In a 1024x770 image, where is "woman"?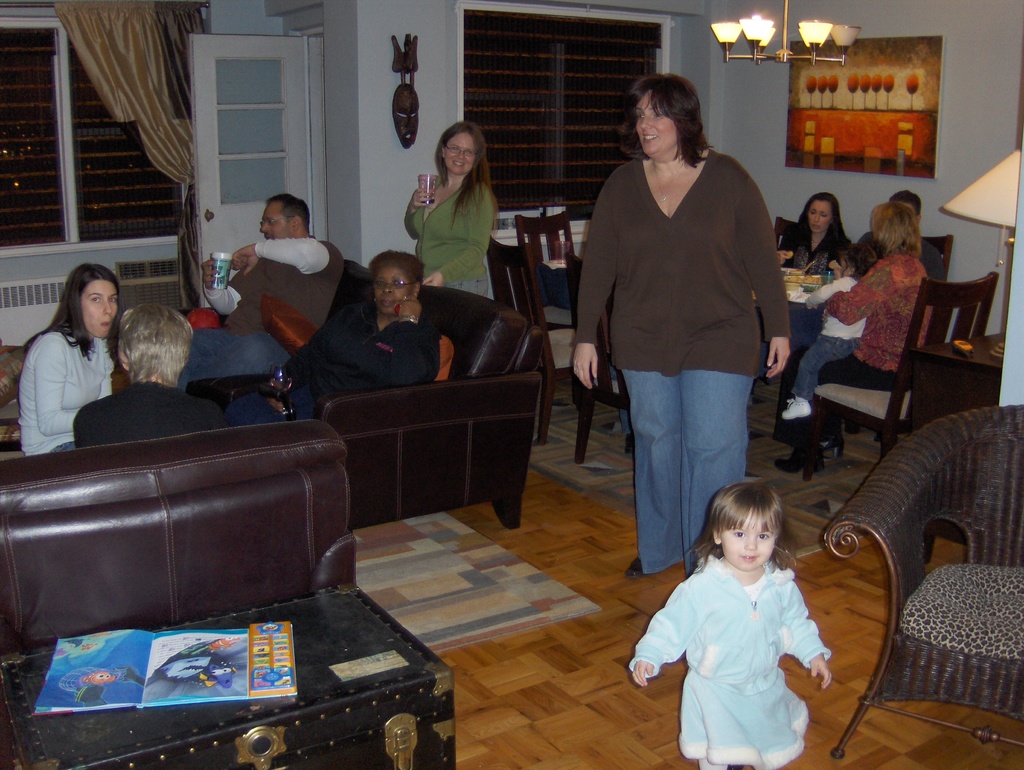
<box>780,189,854,271</box>.
